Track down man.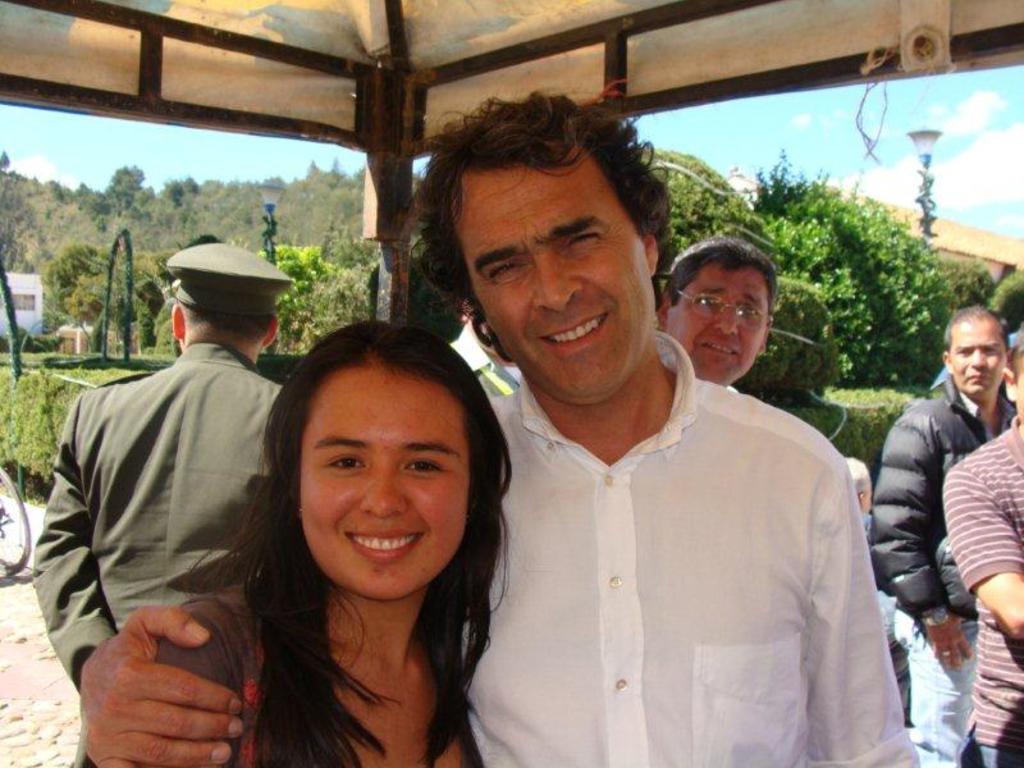
Tracked to 652/239/778/392.
